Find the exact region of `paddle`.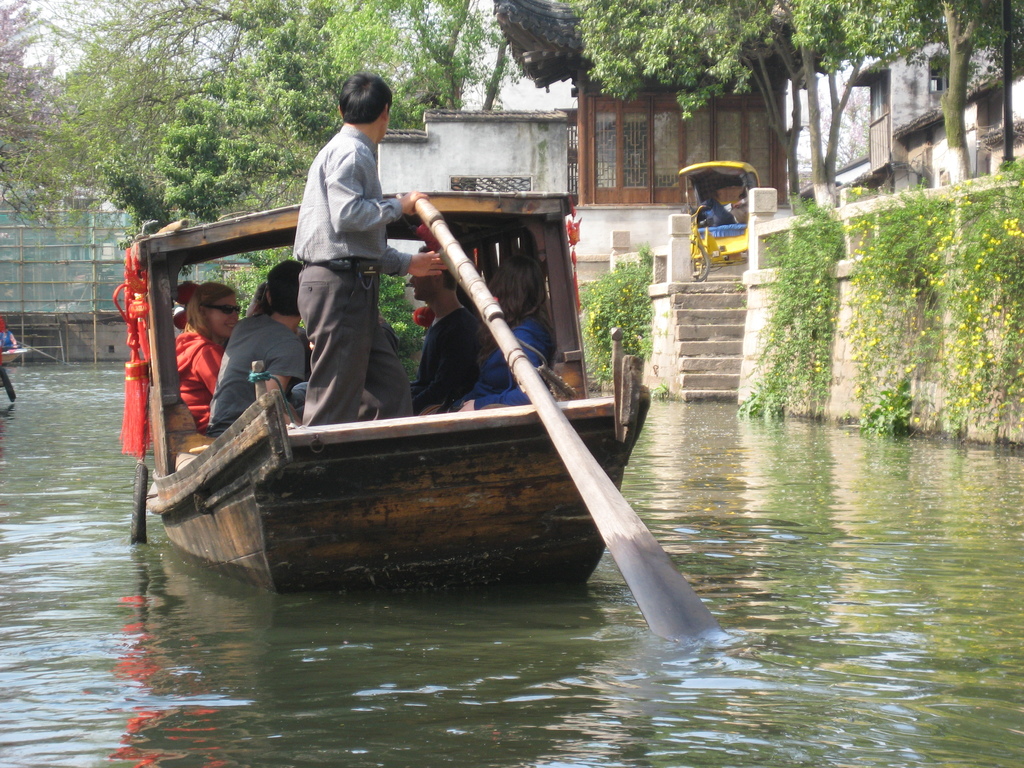
Exact region: detection(412, 200, 723, 650).
